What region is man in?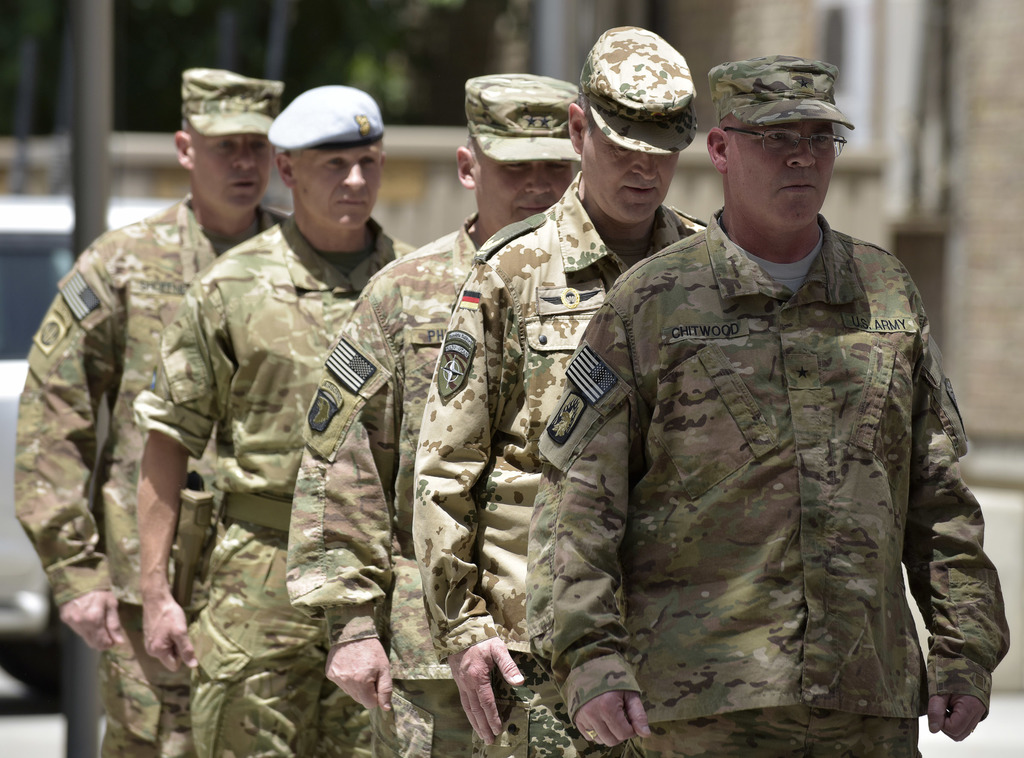
(135, 87, 464, 748).
